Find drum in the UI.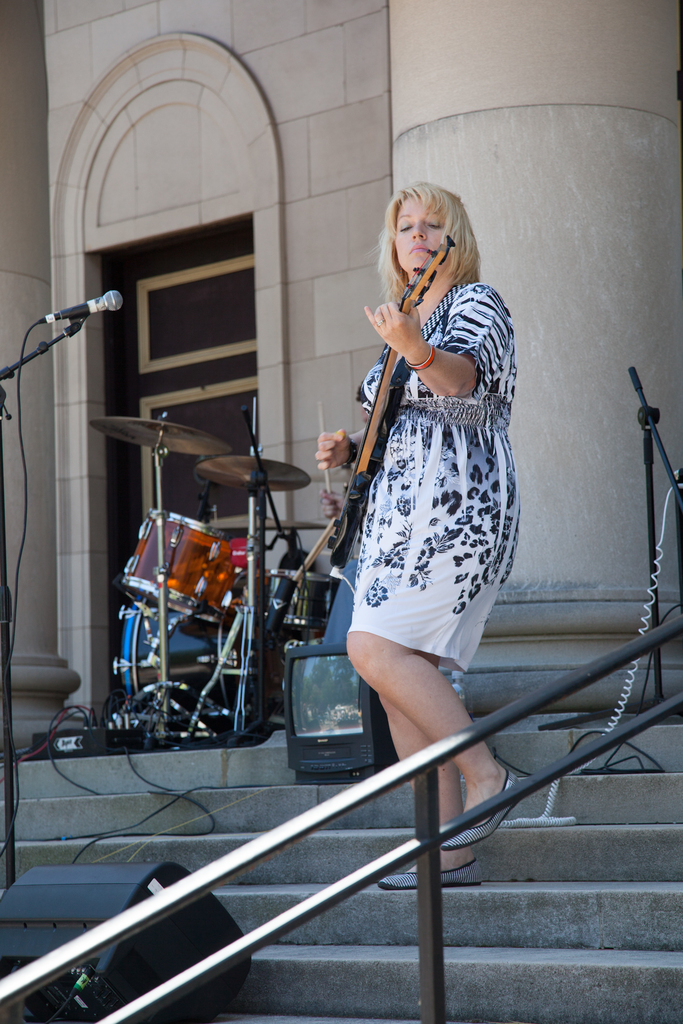
UI element at x1=263, y1=566, x2=340, y2=633.
